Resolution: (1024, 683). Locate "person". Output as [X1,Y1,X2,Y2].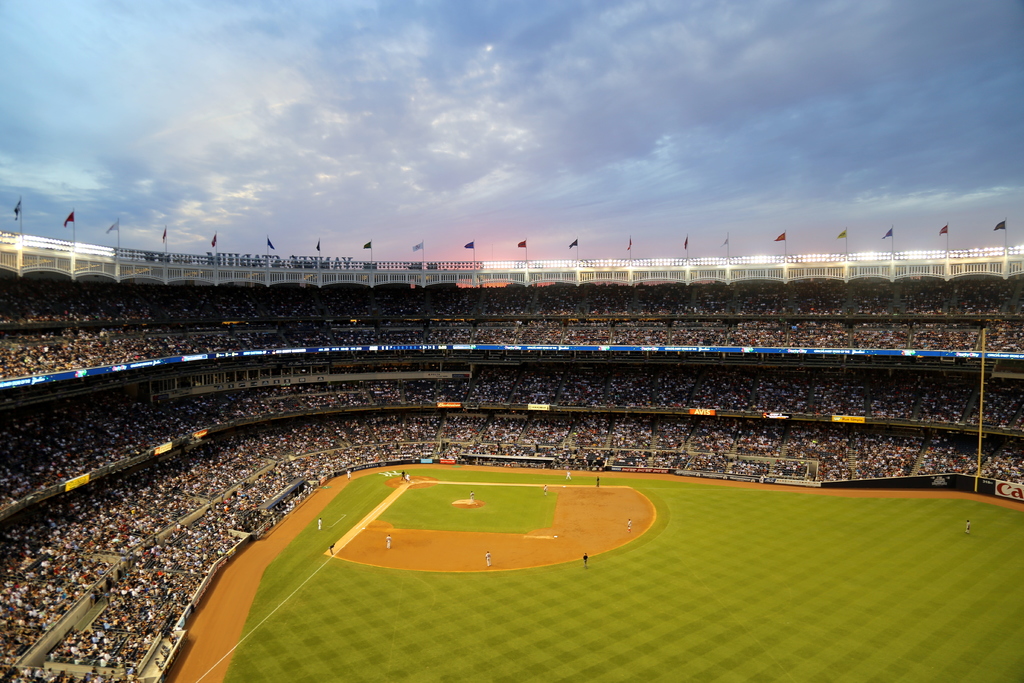
[581,553,590,568].
